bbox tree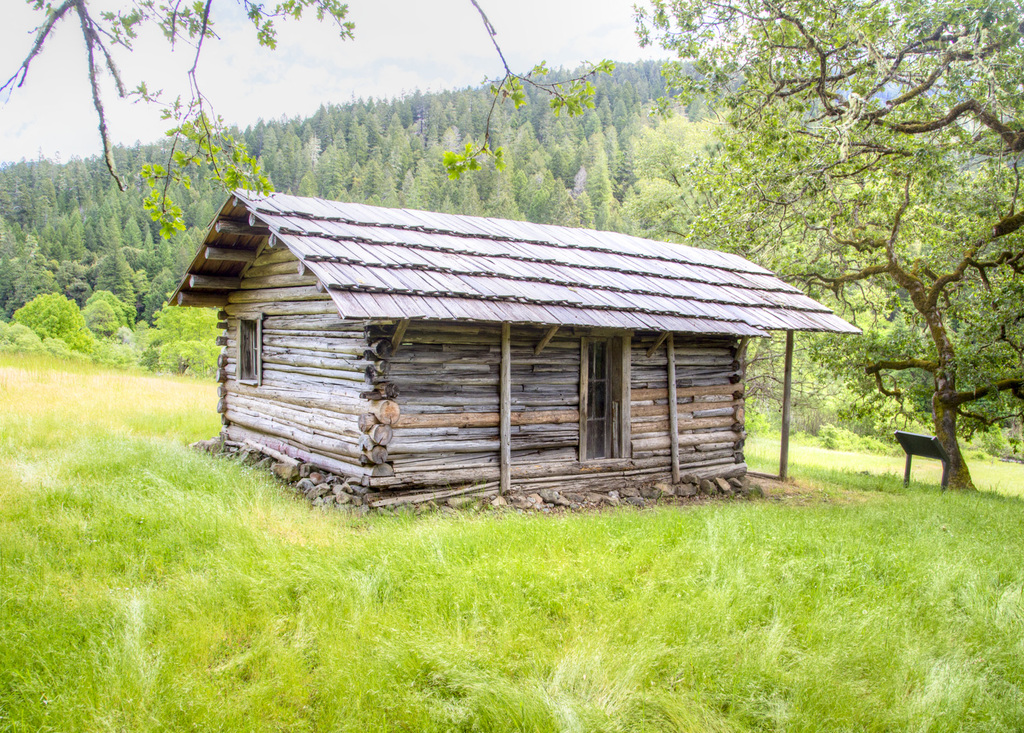
0:0:611:236
